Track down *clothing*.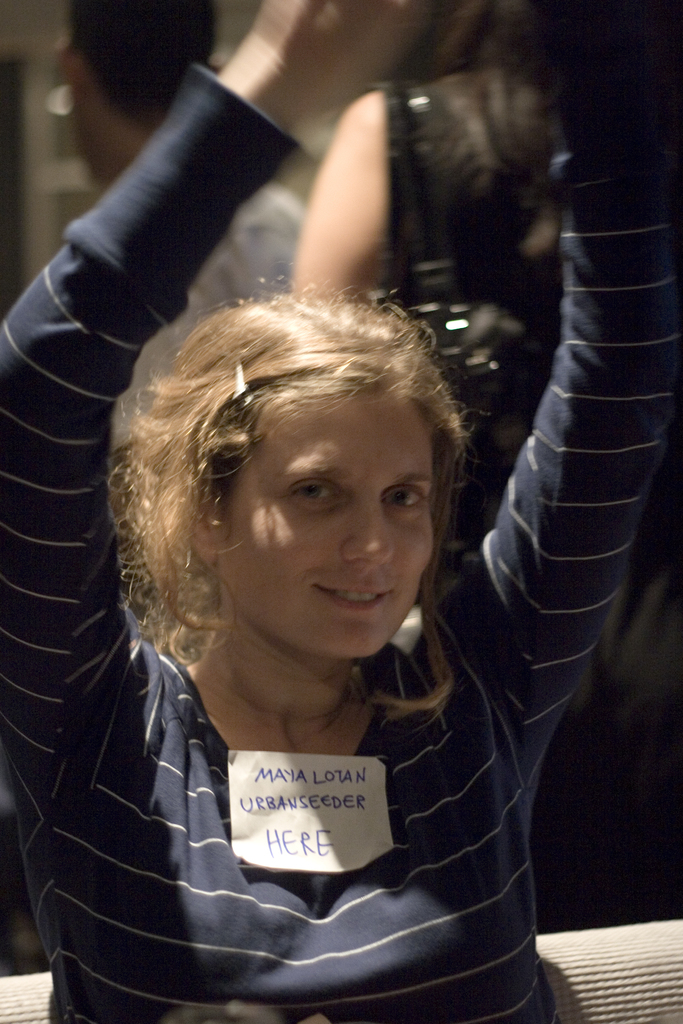
Tracked to box(0, 59, 682, 1023).
